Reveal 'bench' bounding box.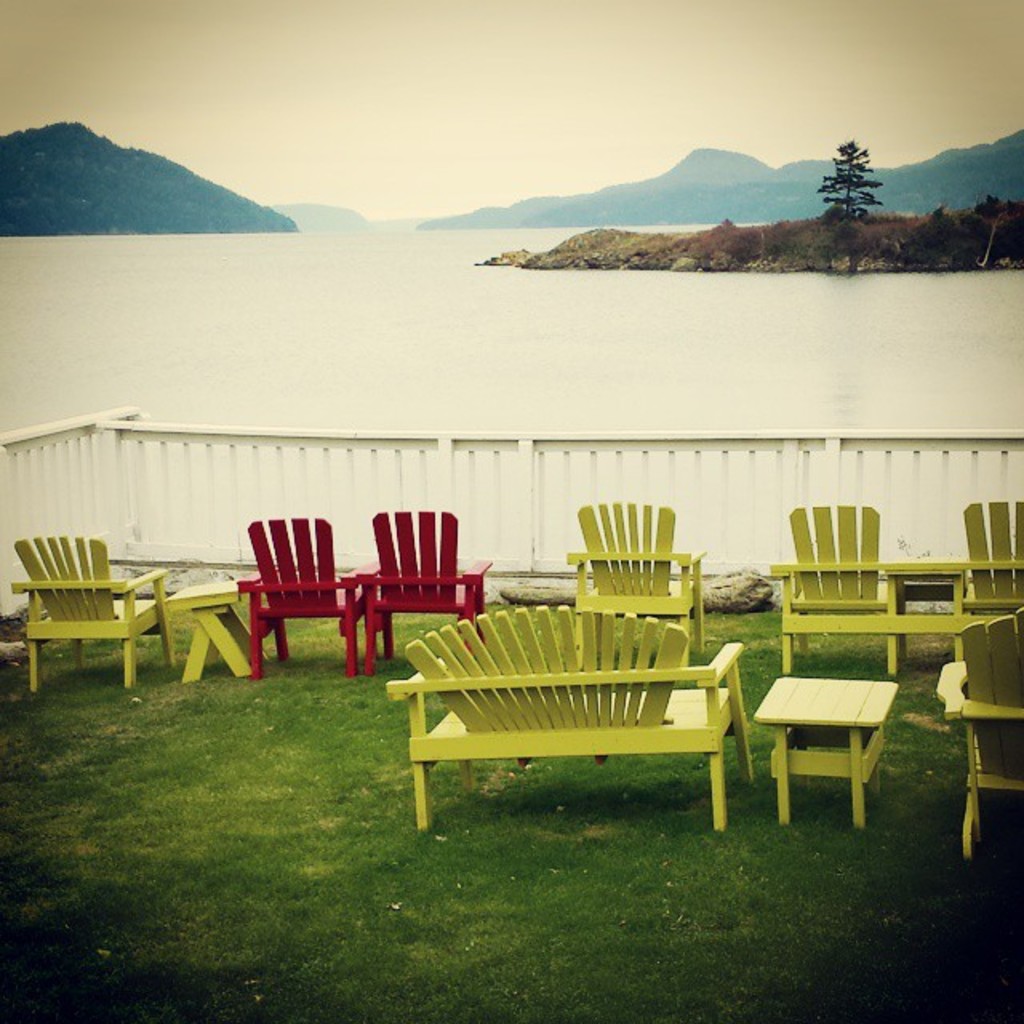
Revealed: x1=248, y1=512, x2=365, y2=662.
